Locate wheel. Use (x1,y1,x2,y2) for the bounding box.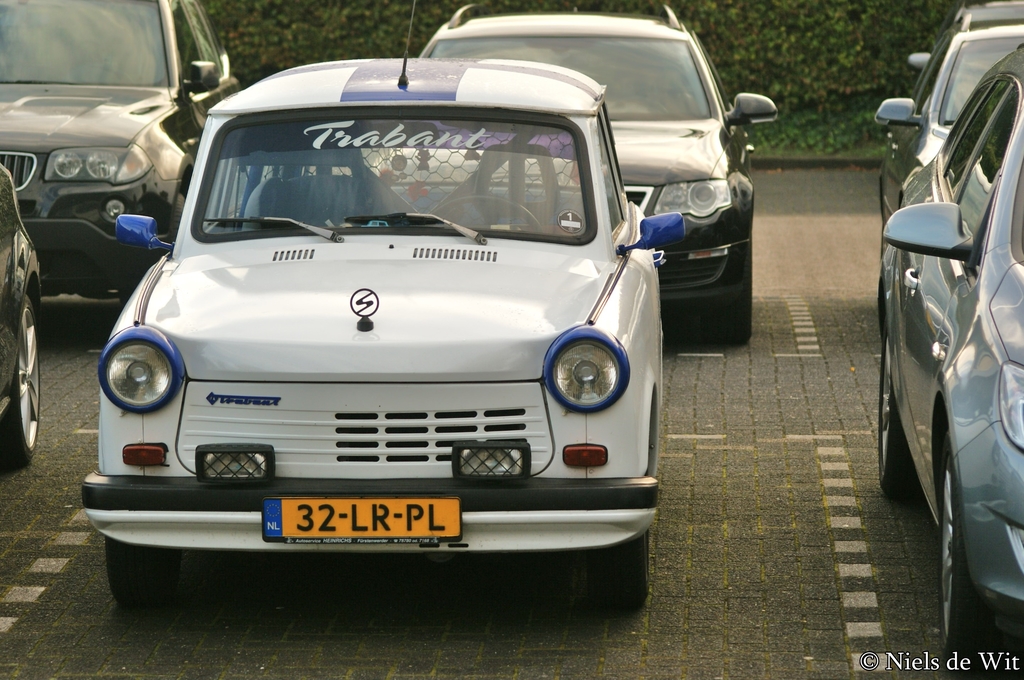
(170,192,182,243).
